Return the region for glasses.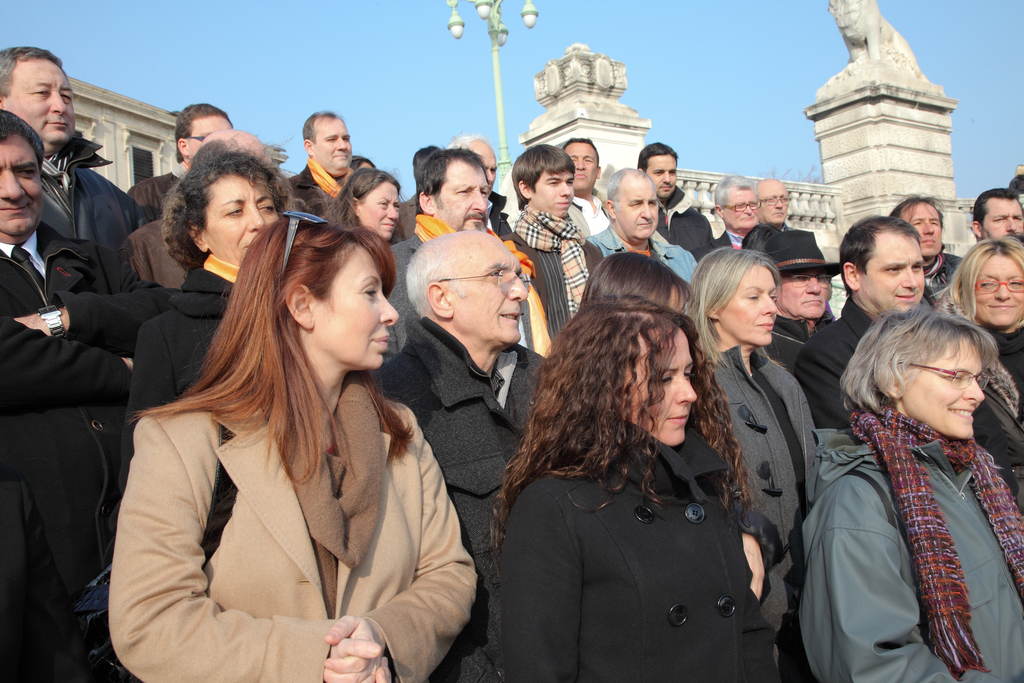
764 194 792 207.
